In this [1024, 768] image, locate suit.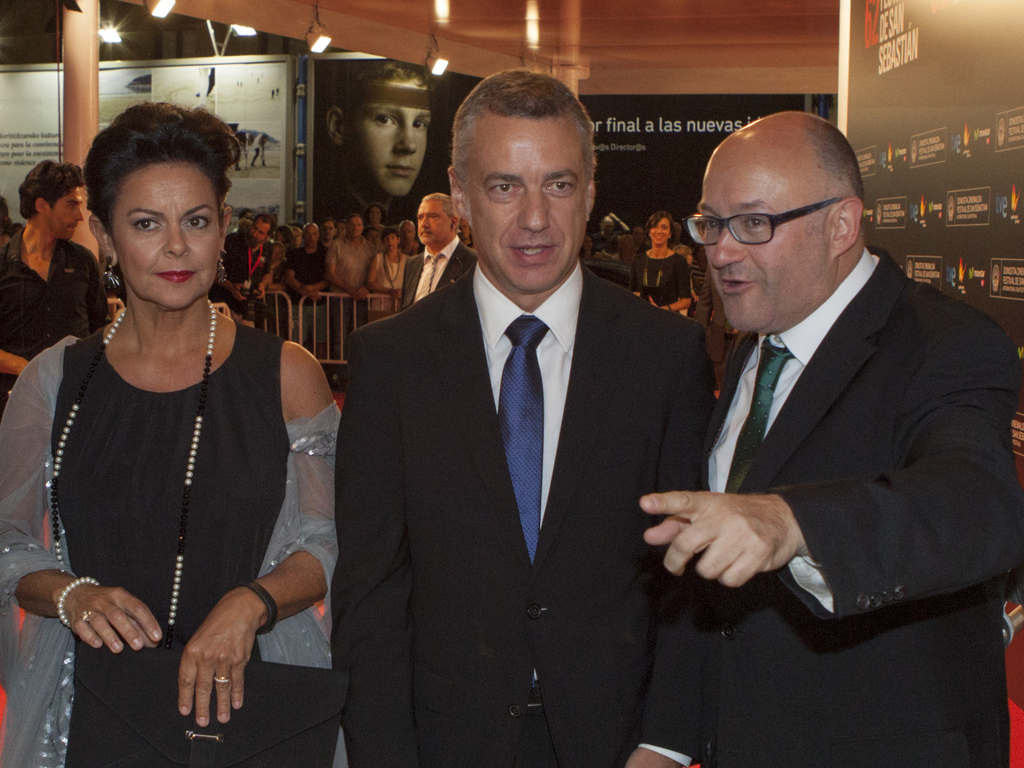
Bounding box: bbox=[399, 236, 483, 313].
